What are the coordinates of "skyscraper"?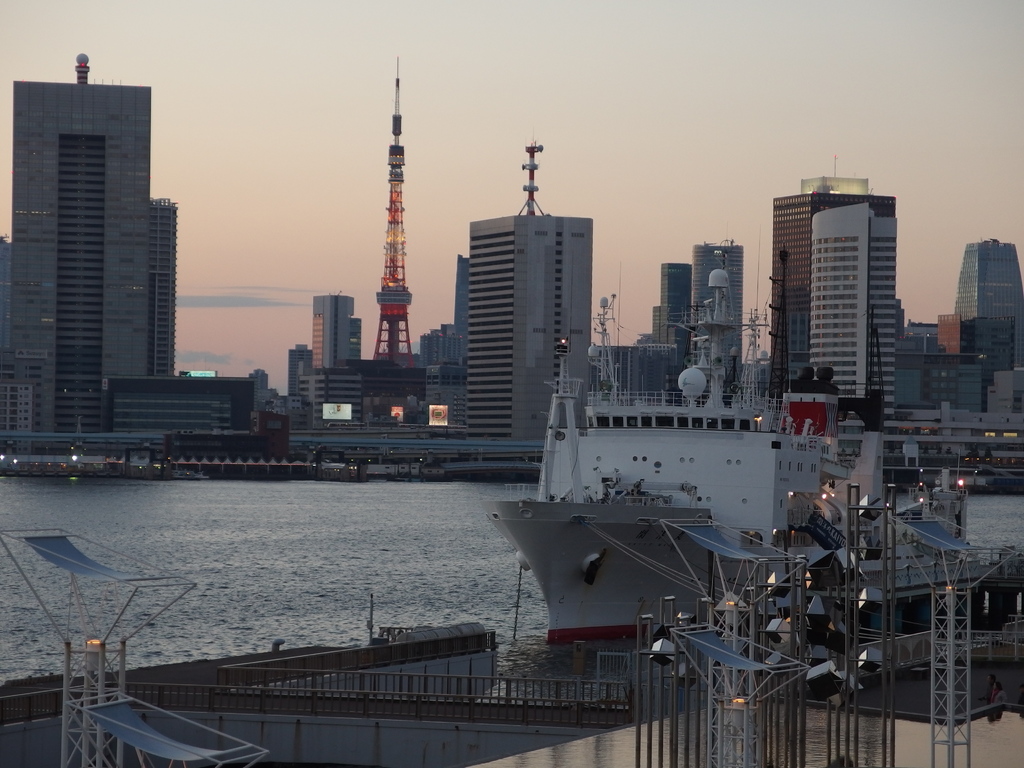
select_region(768, 164, 900, 422).
